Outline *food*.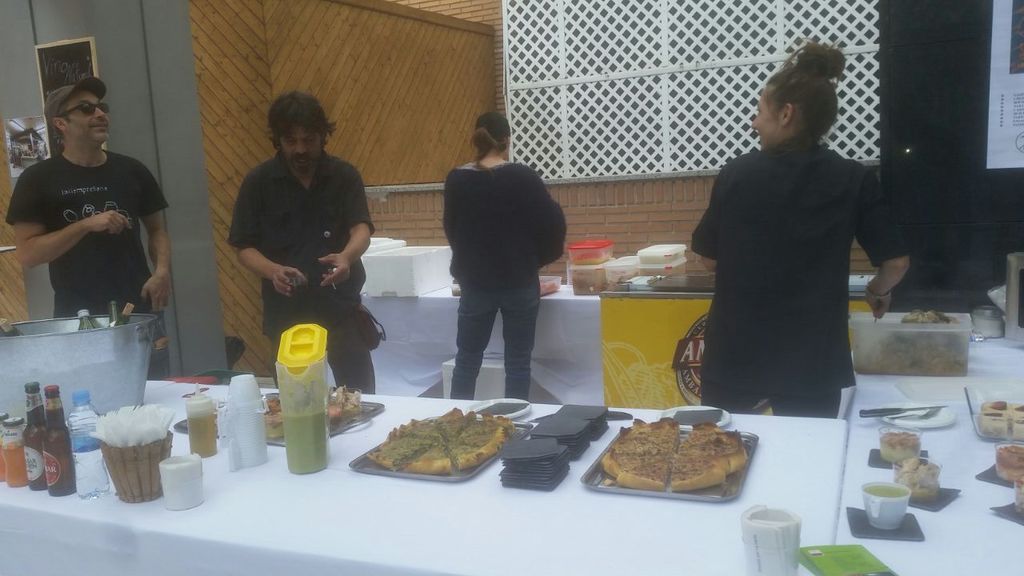
Outline: BBox(975, 409, 1008, 441).
